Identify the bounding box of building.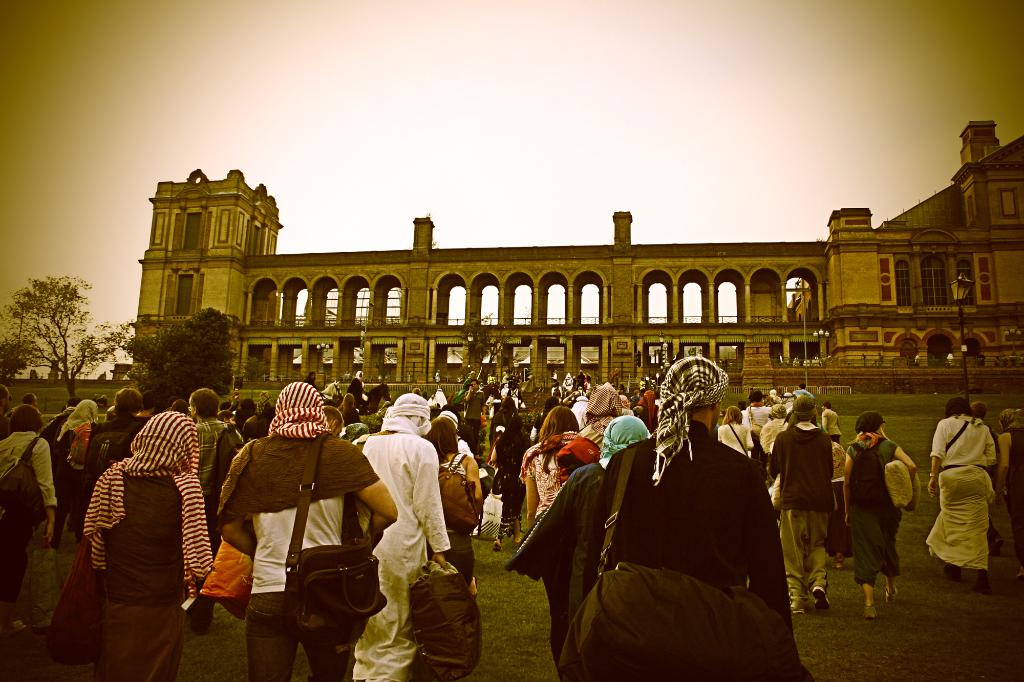
111, 118, 1023, 396.
